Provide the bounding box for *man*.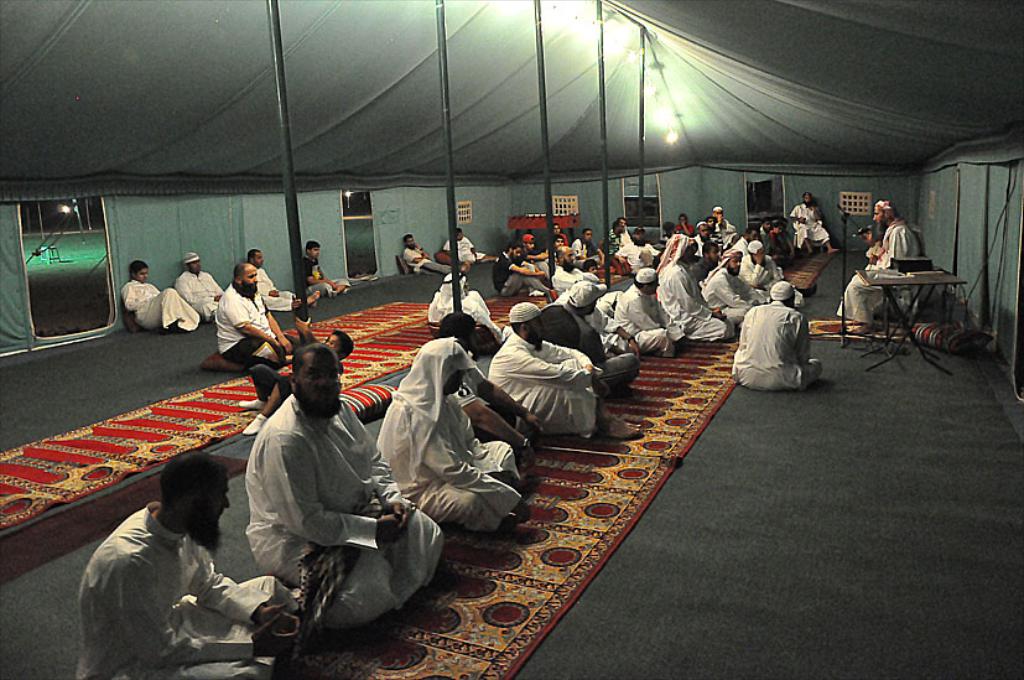
[521,279,649,406].
